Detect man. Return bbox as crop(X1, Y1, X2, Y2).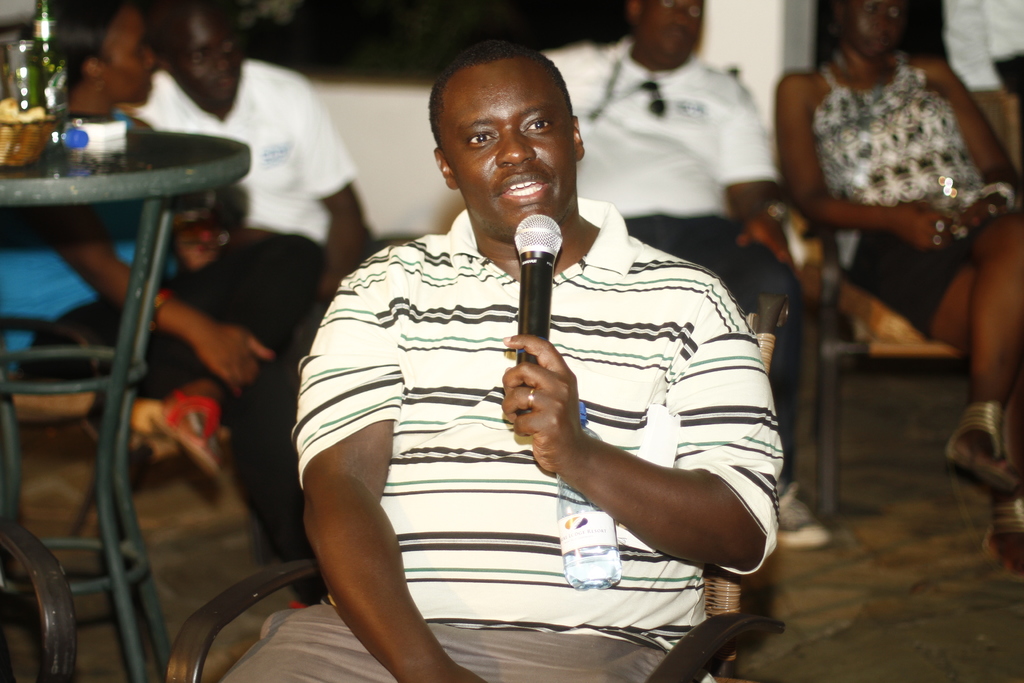
crop(939, 0, 1023, 95).
